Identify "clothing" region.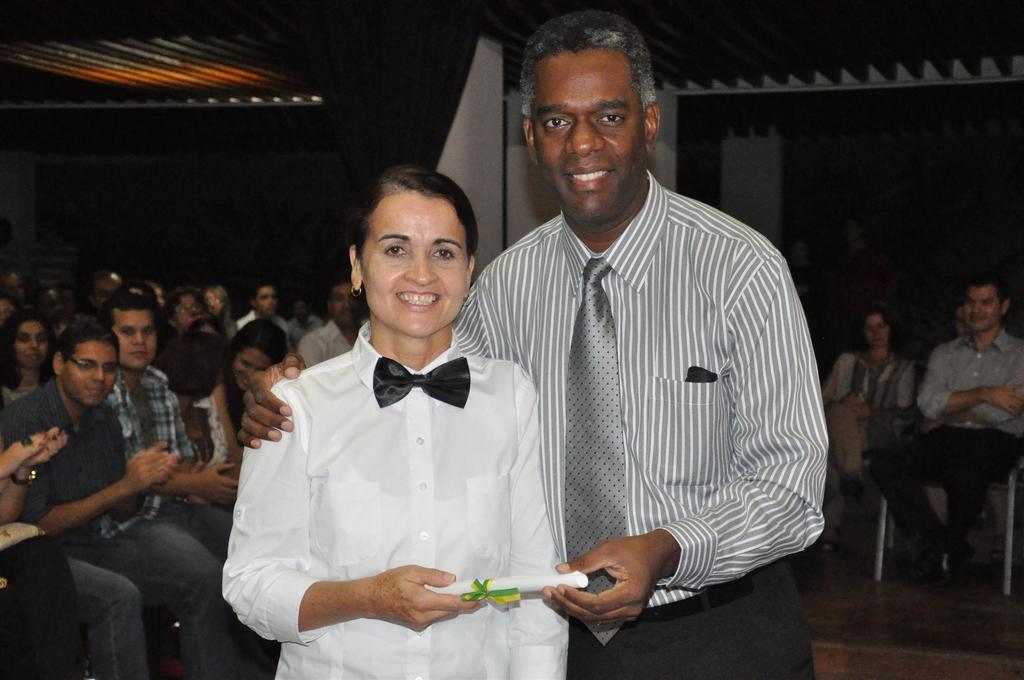
Region: region(105, 364, 279, 679).
